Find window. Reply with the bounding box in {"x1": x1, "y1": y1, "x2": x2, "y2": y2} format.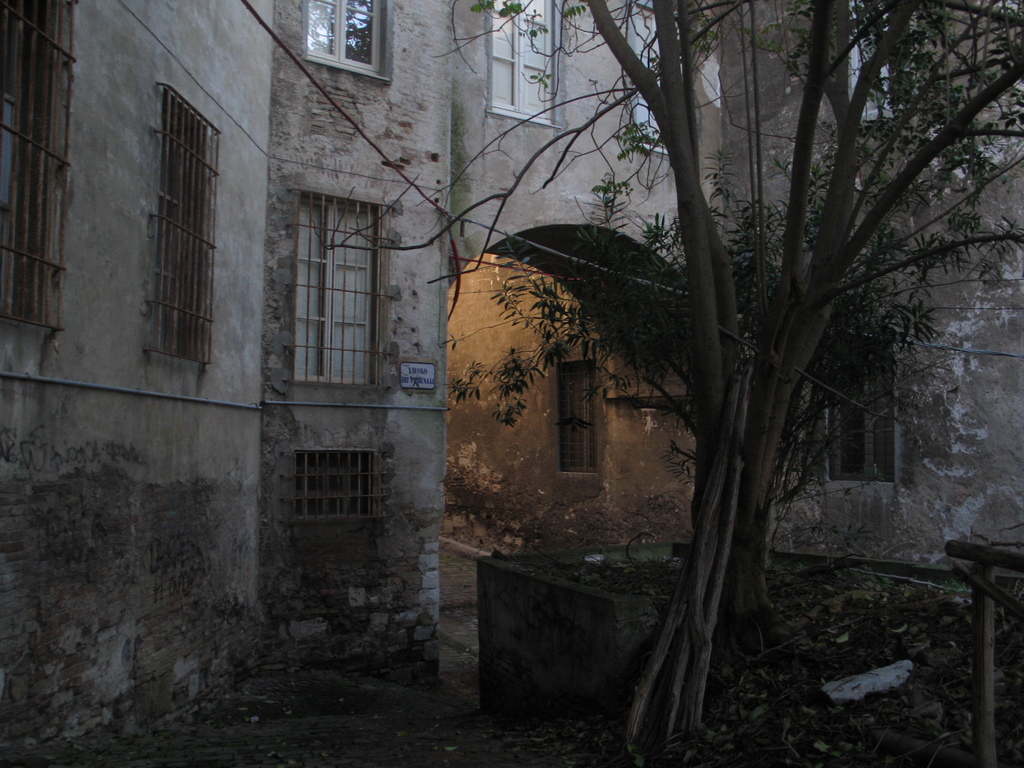
{"x1": 141, "y1": 82, "x2": 212, "y2": 361}.
